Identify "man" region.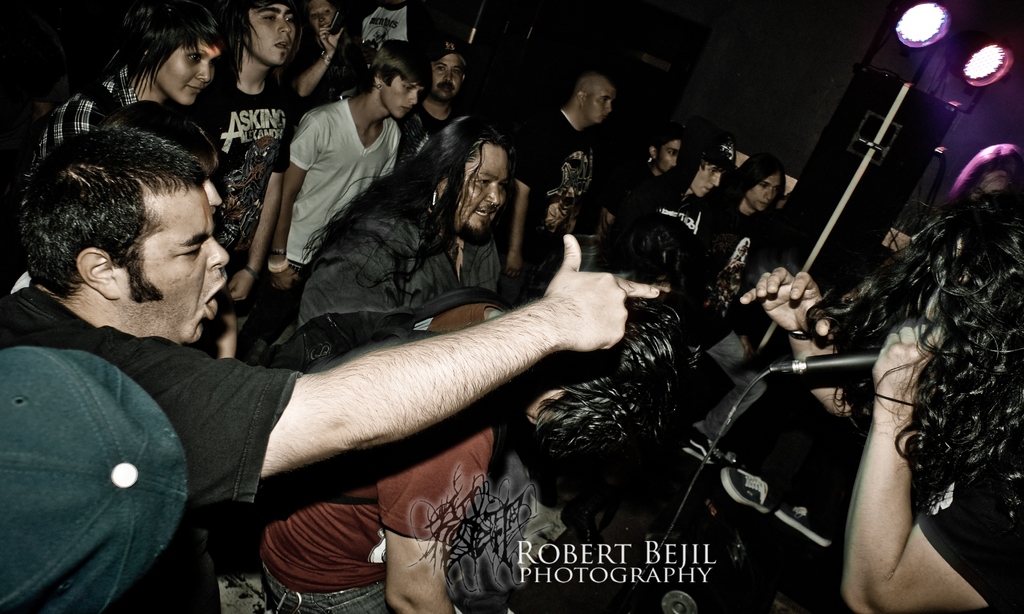
Region: pyautogui.locateOnScreen(719, 155, 785, 318).
